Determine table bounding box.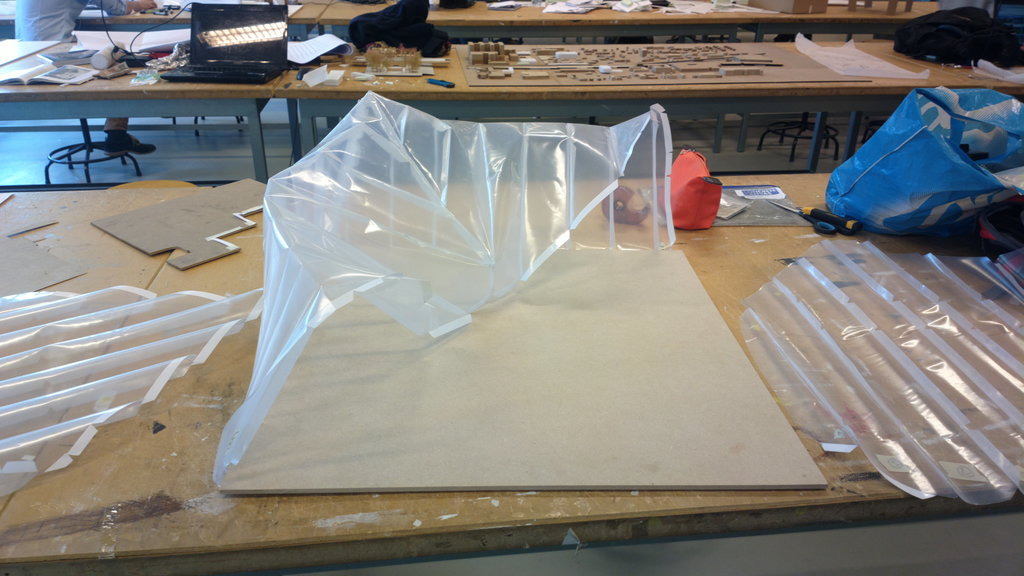
Determined: (75, 115, 1000, 557).
